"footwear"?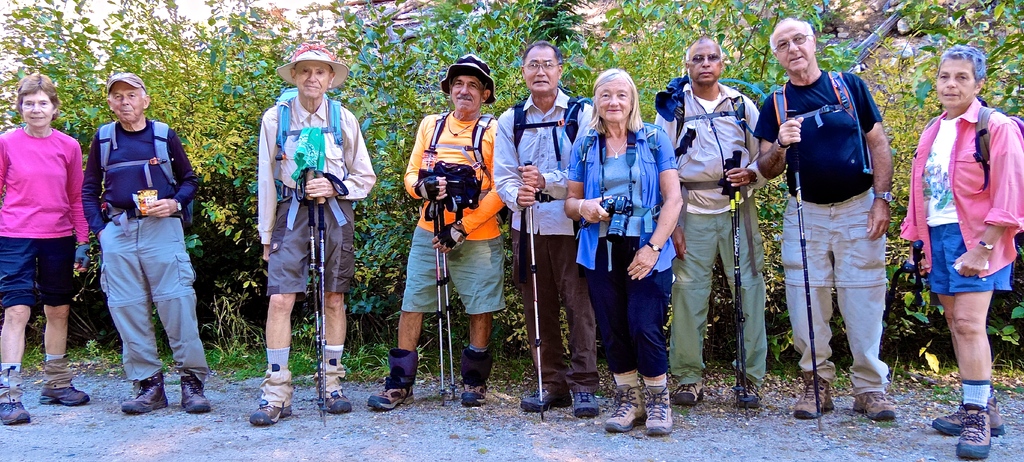
region(40, 354, 90, 407)
